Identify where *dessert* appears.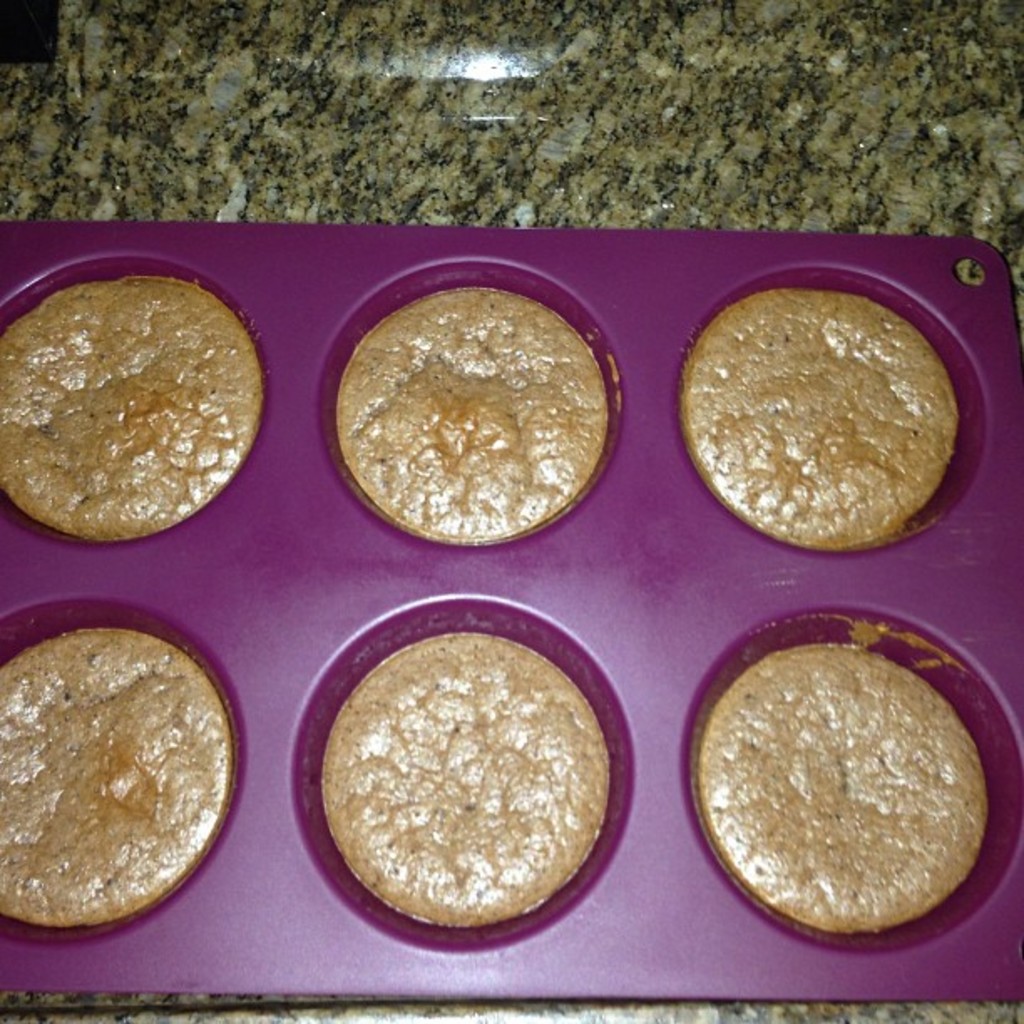
Appears at x1=346 y1=639 x2=604 y2=905.
